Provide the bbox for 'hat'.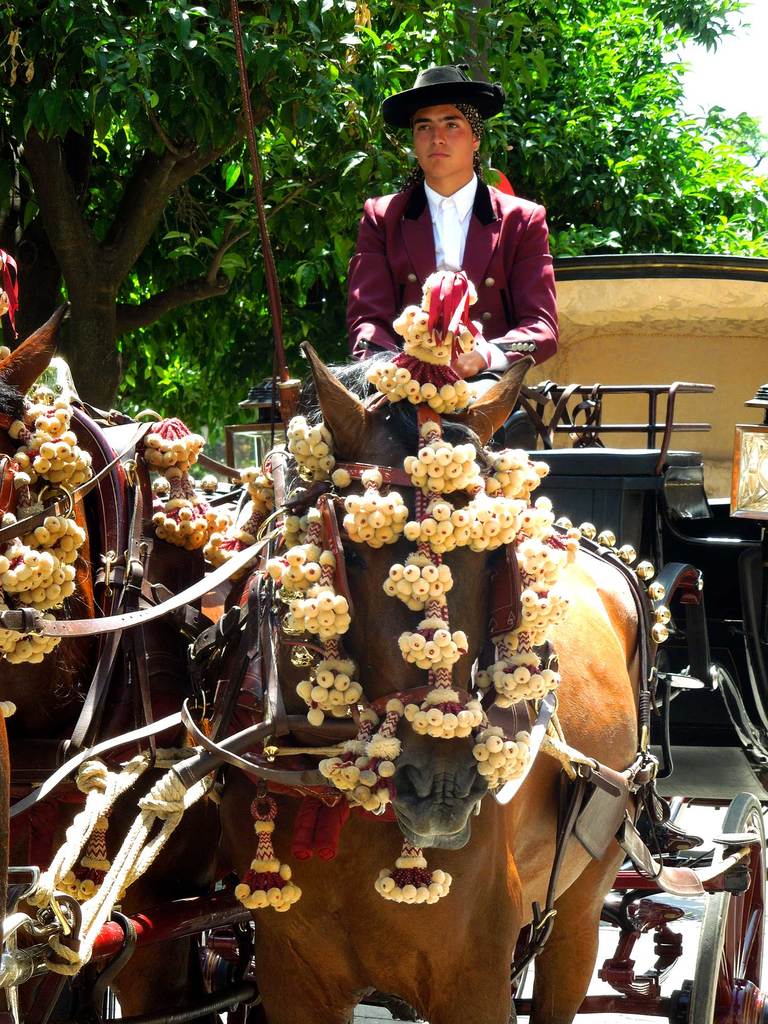
box(381, 63, 508, 132).
